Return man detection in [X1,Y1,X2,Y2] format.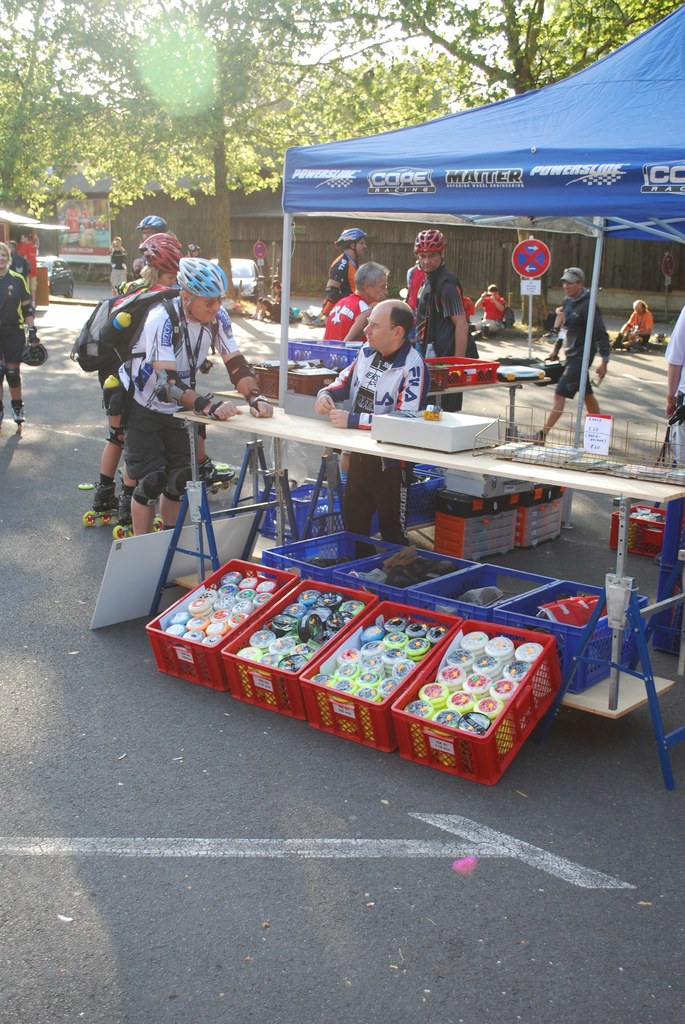
[316,299,426,545].
